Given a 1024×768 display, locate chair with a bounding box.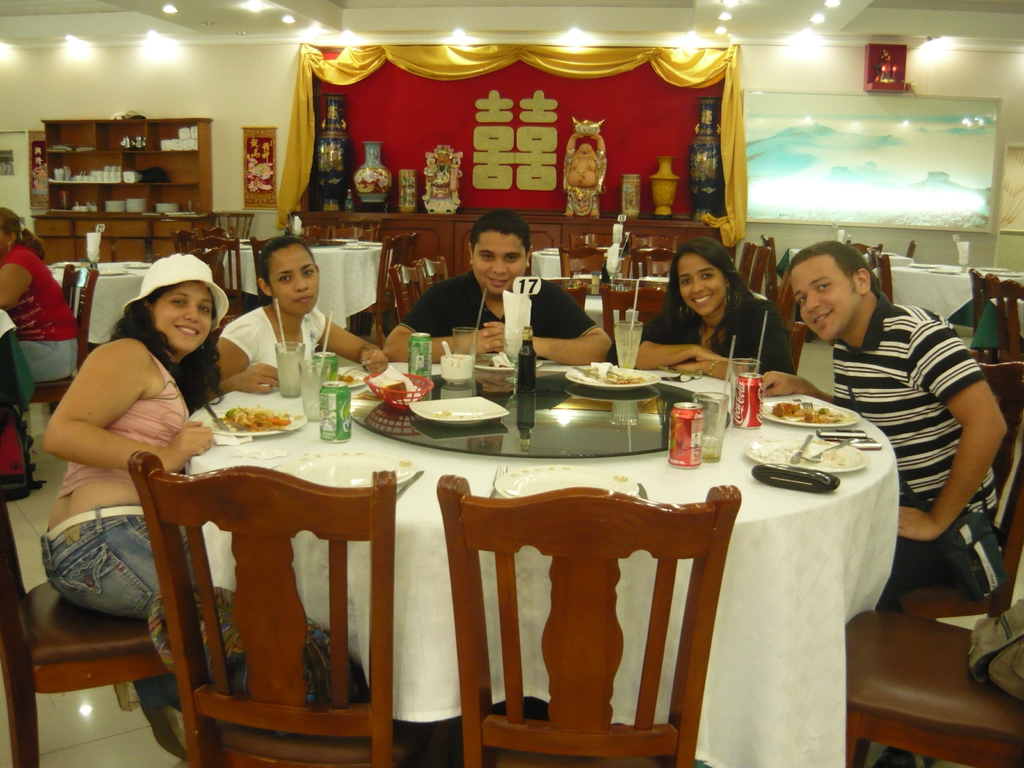
Located: l=966, t=269, r=996, b=384.
